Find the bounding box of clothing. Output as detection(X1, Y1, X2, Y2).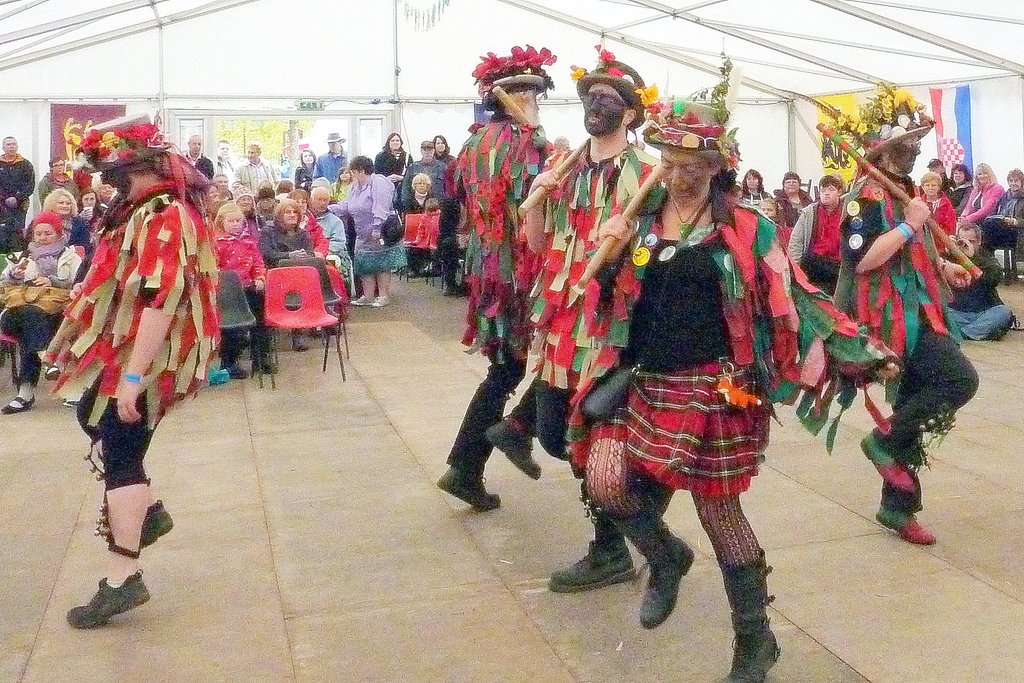
detection(957, 175, 995, 223).
